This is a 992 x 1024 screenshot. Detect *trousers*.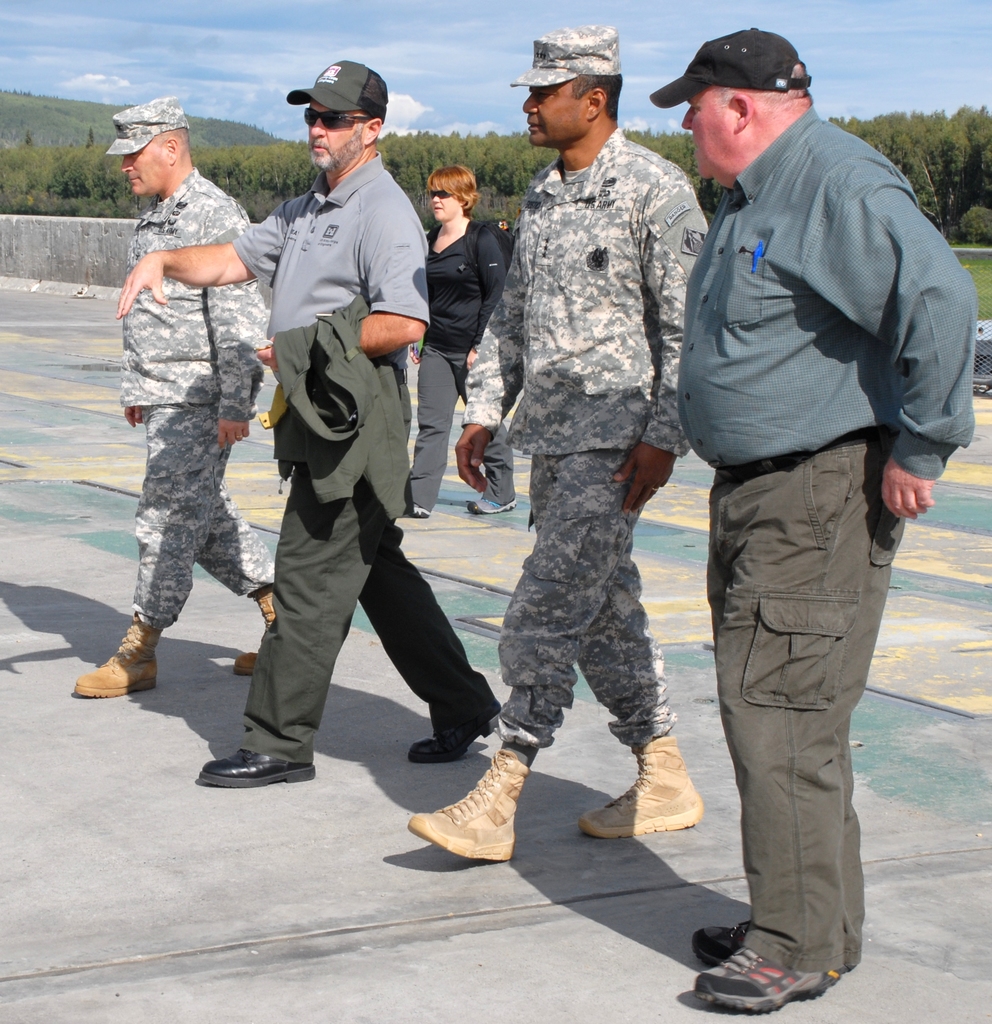
{"left": 409, "top": 344, "right": 514, "bottom": 511}.
